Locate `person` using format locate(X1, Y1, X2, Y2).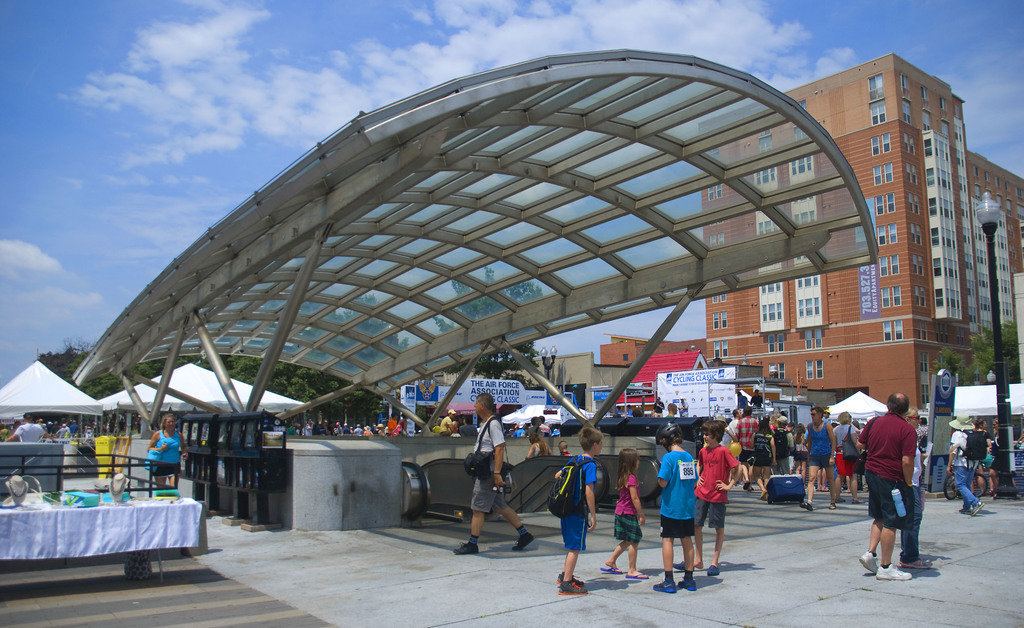
locate(942, 411, 989, 522).
